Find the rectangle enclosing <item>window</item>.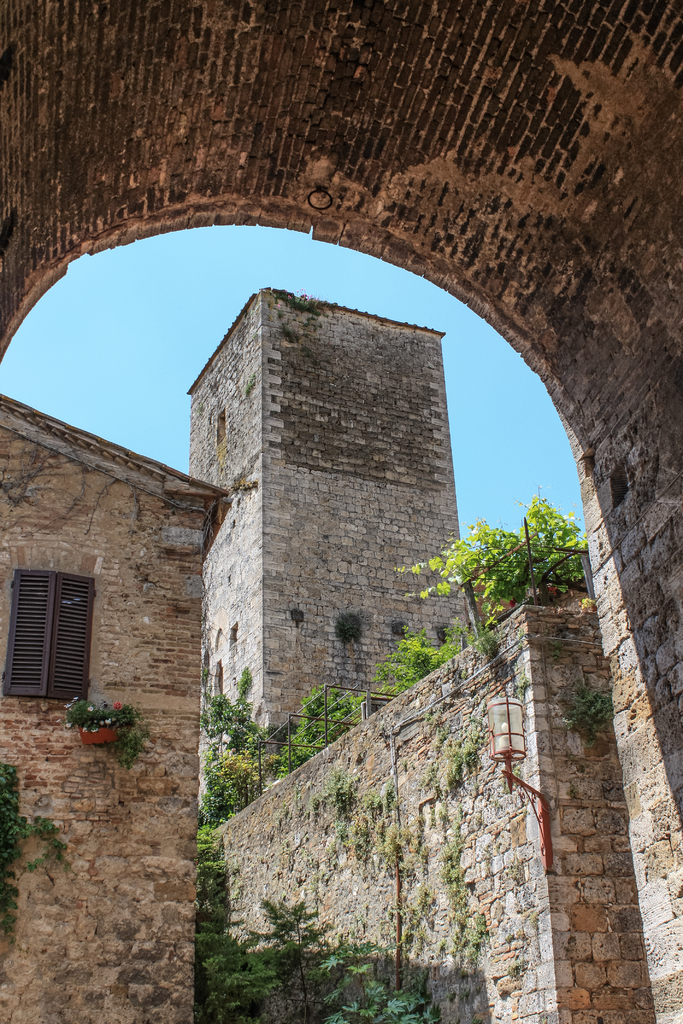
pyautogui.locateOnScreen(12, 550, 101, 712).
